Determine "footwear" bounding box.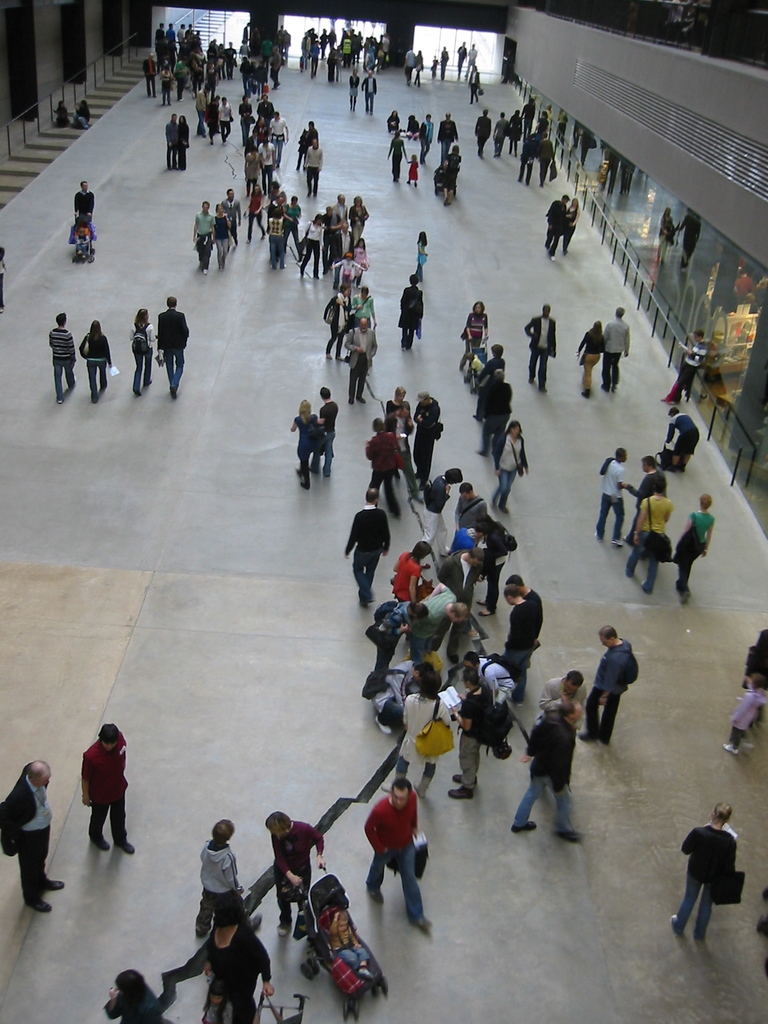
Determined: locate(418, 775, 429, 798).
